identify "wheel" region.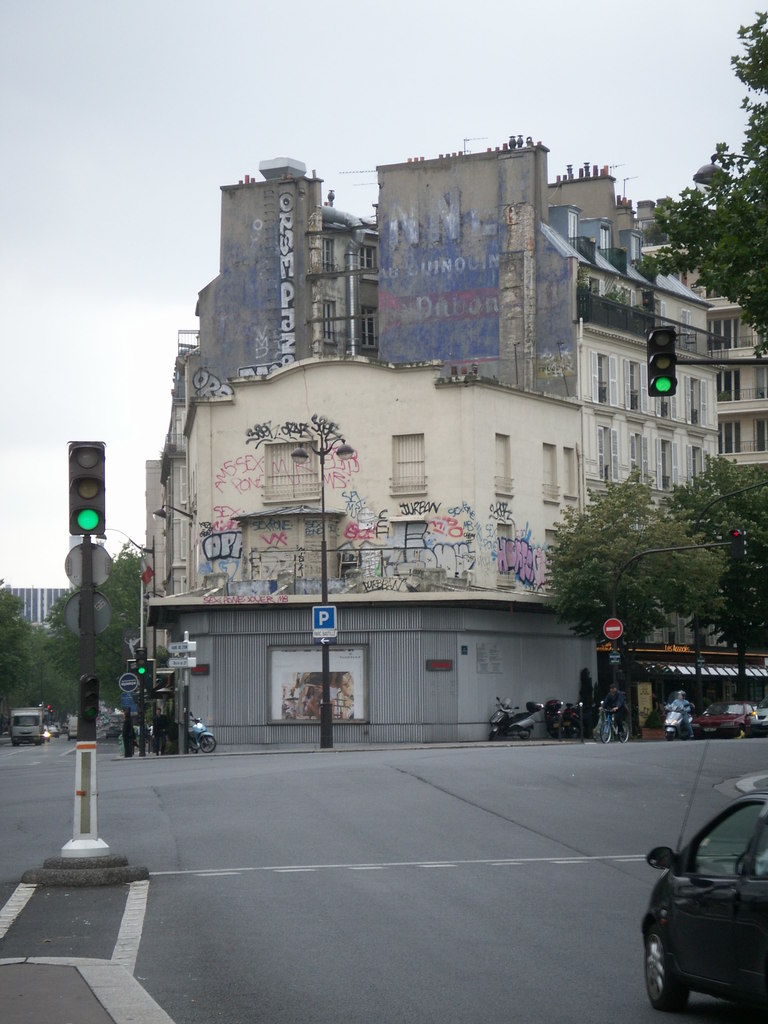
Region: 599,721,611,744.
